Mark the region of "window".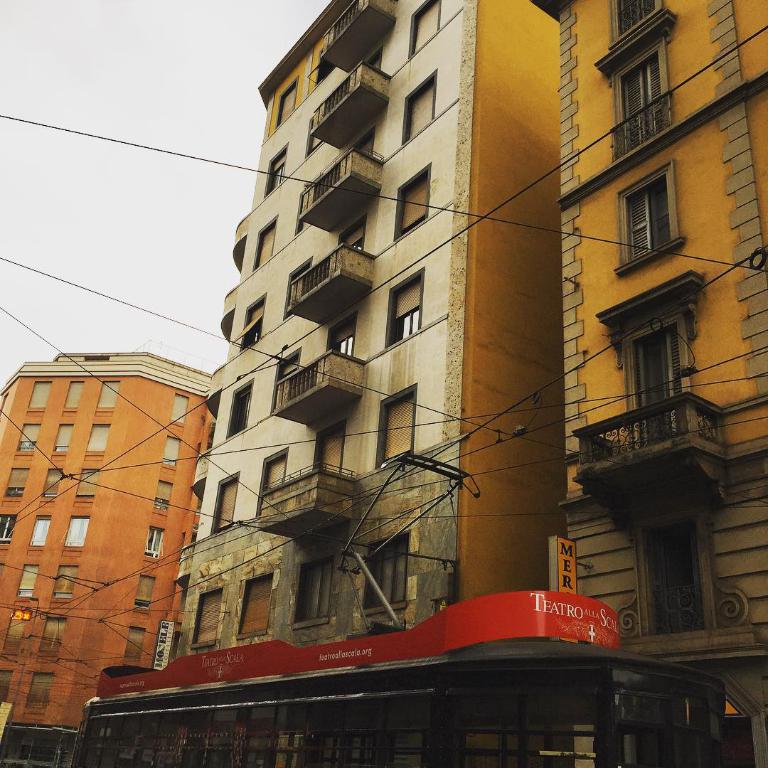
Region: x1=277 y1=79 x2=297 y2=125.
